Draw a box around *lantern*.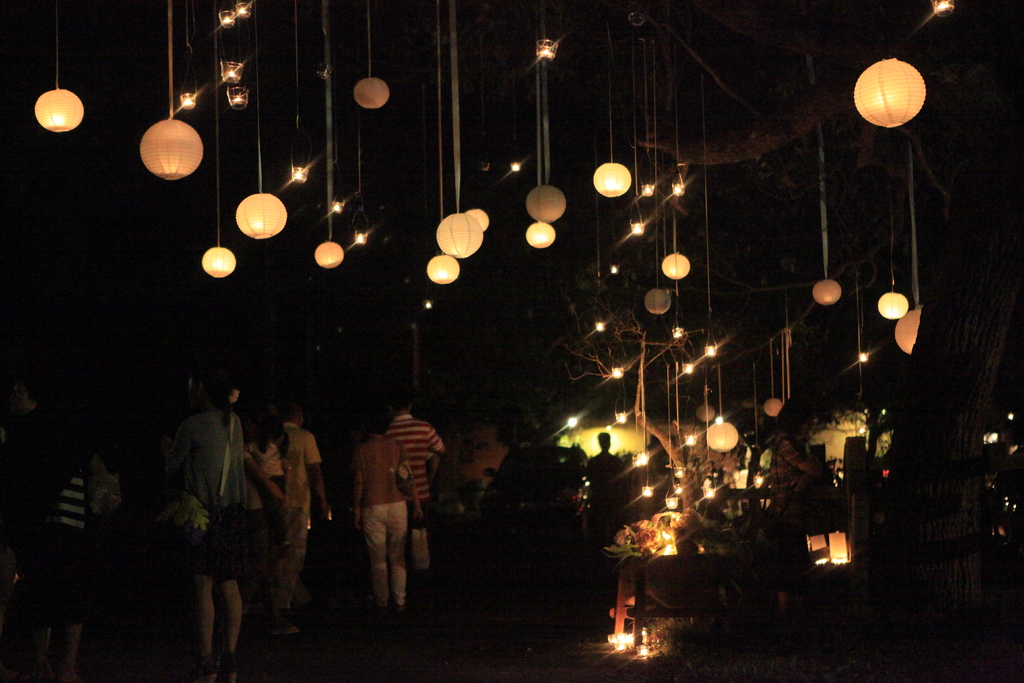
(x1=812, y1=280, x2=840, y2=305).
